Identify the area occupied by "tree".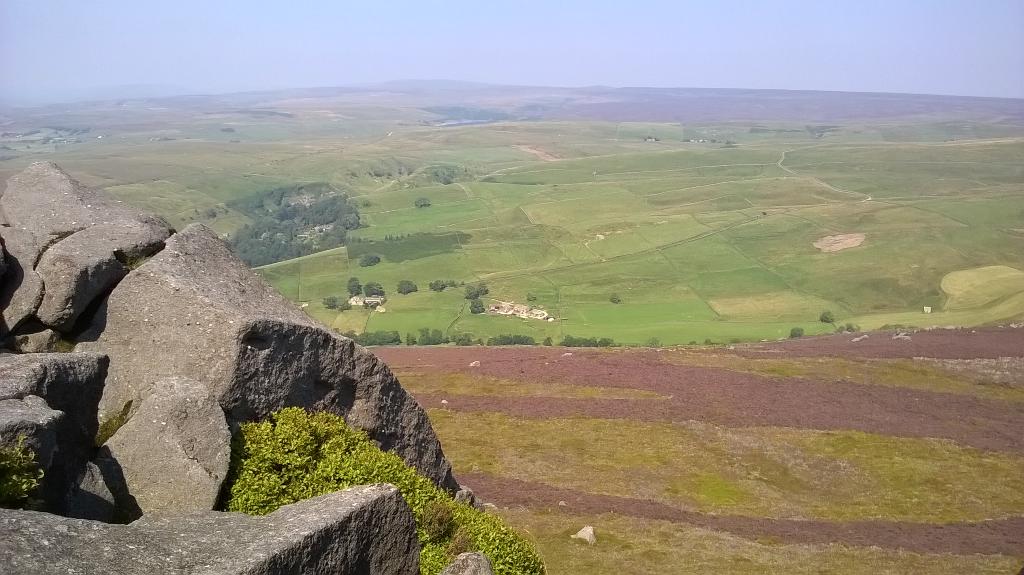
Area: rect(344, 275, 359, 302).
